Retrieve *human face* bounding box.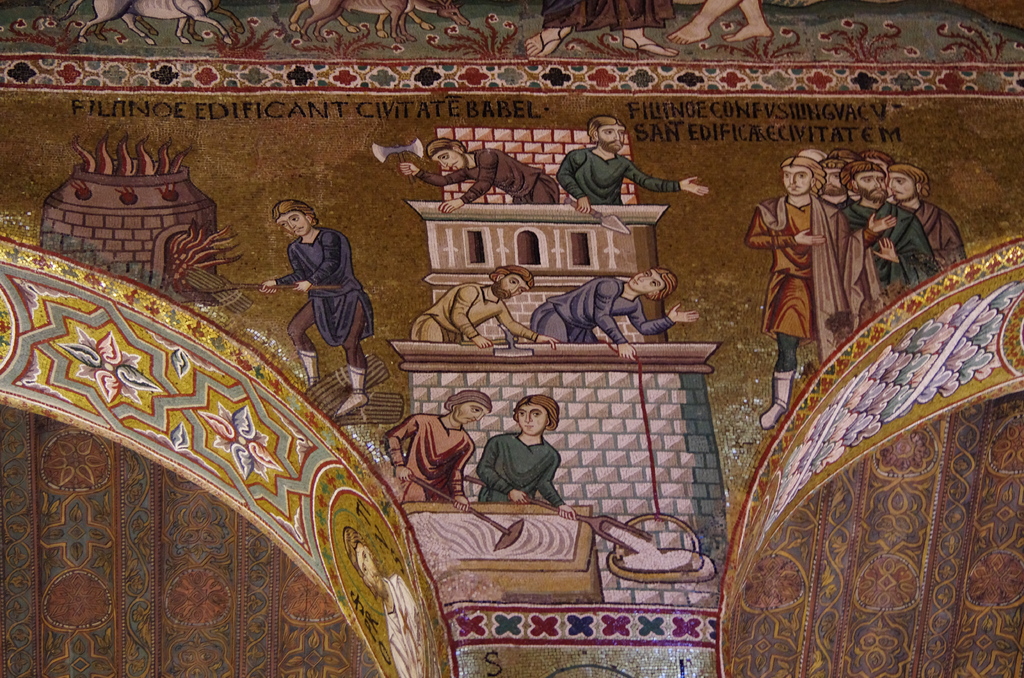
Bounding box: x1=588, y1=123, x2=627, y2=156.
